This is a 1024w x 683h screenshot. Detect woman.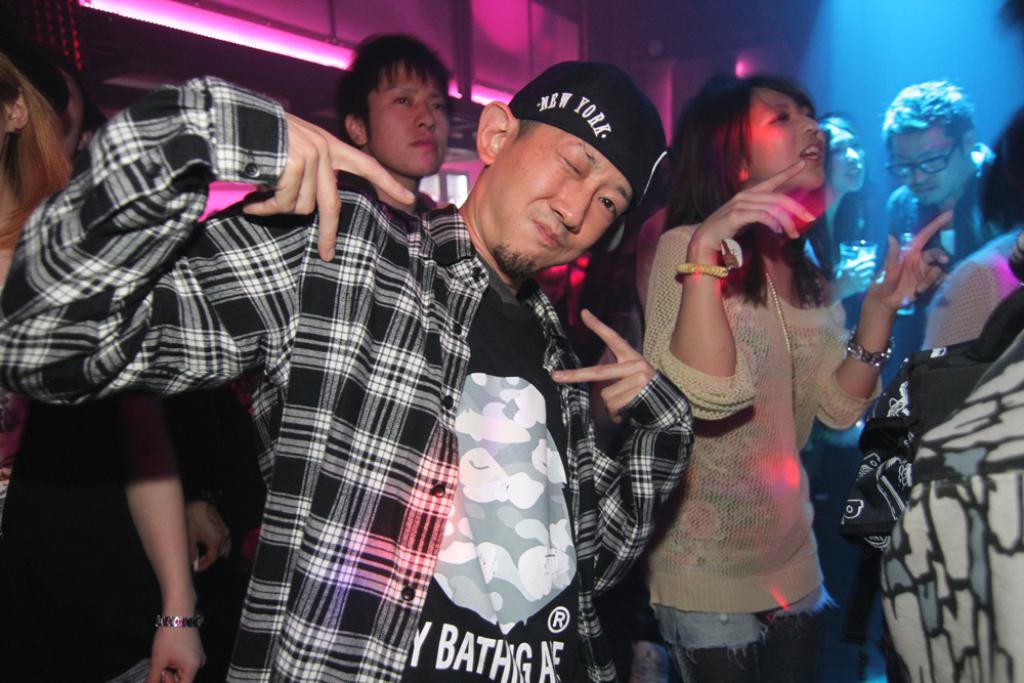
609,48,870,675.
